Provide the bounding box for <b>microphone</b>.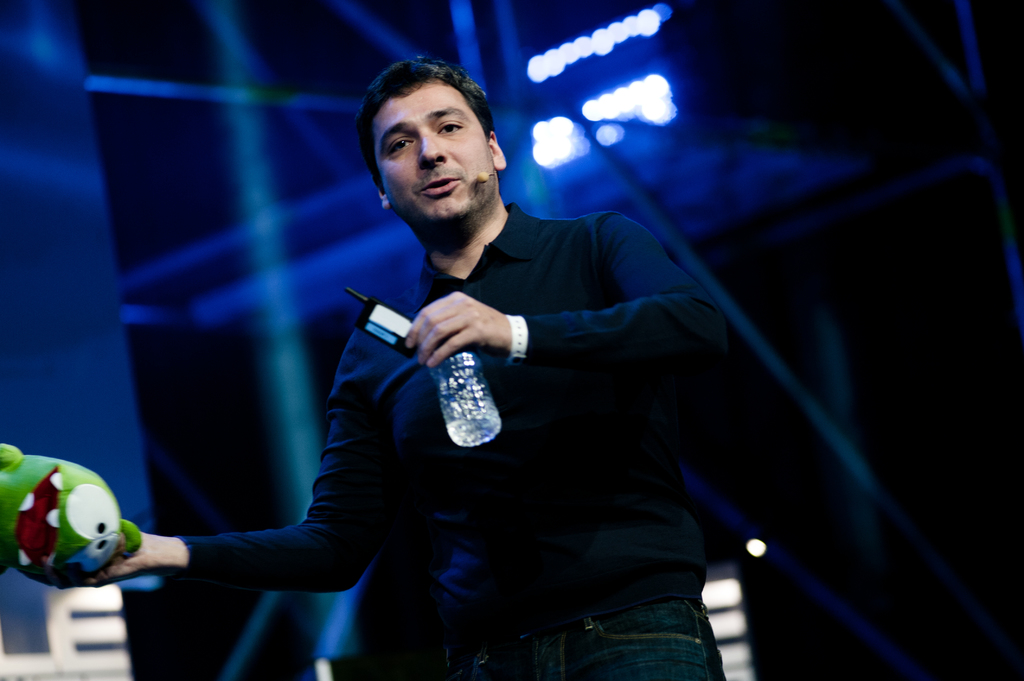
detection(477, 166, 489, 181).
